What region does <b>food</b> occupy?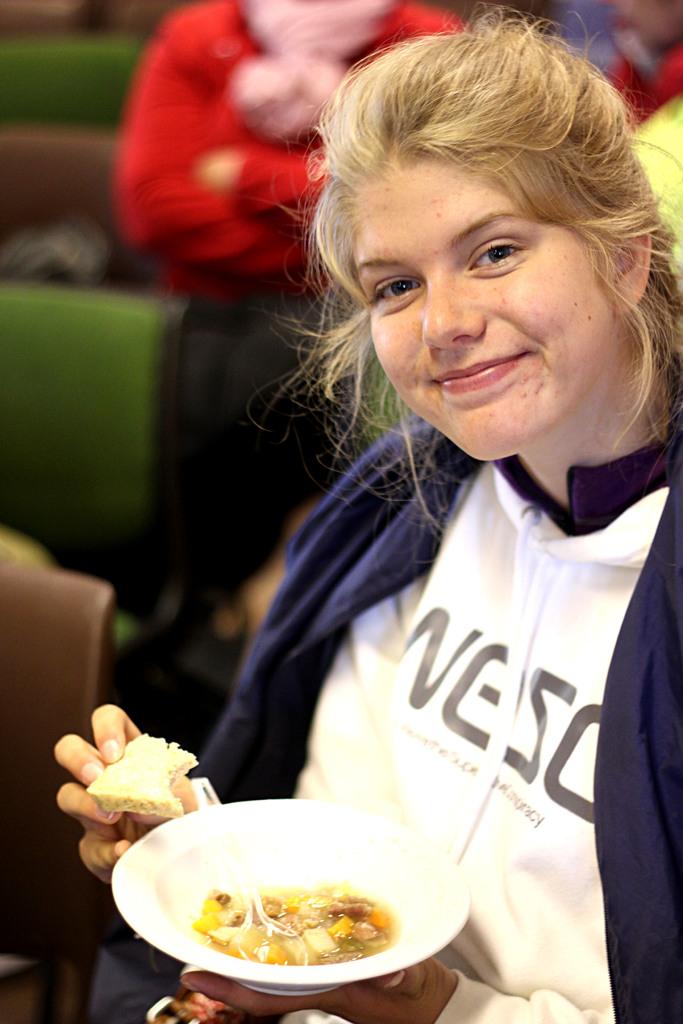
bbox(190, 888, 388, 966).
